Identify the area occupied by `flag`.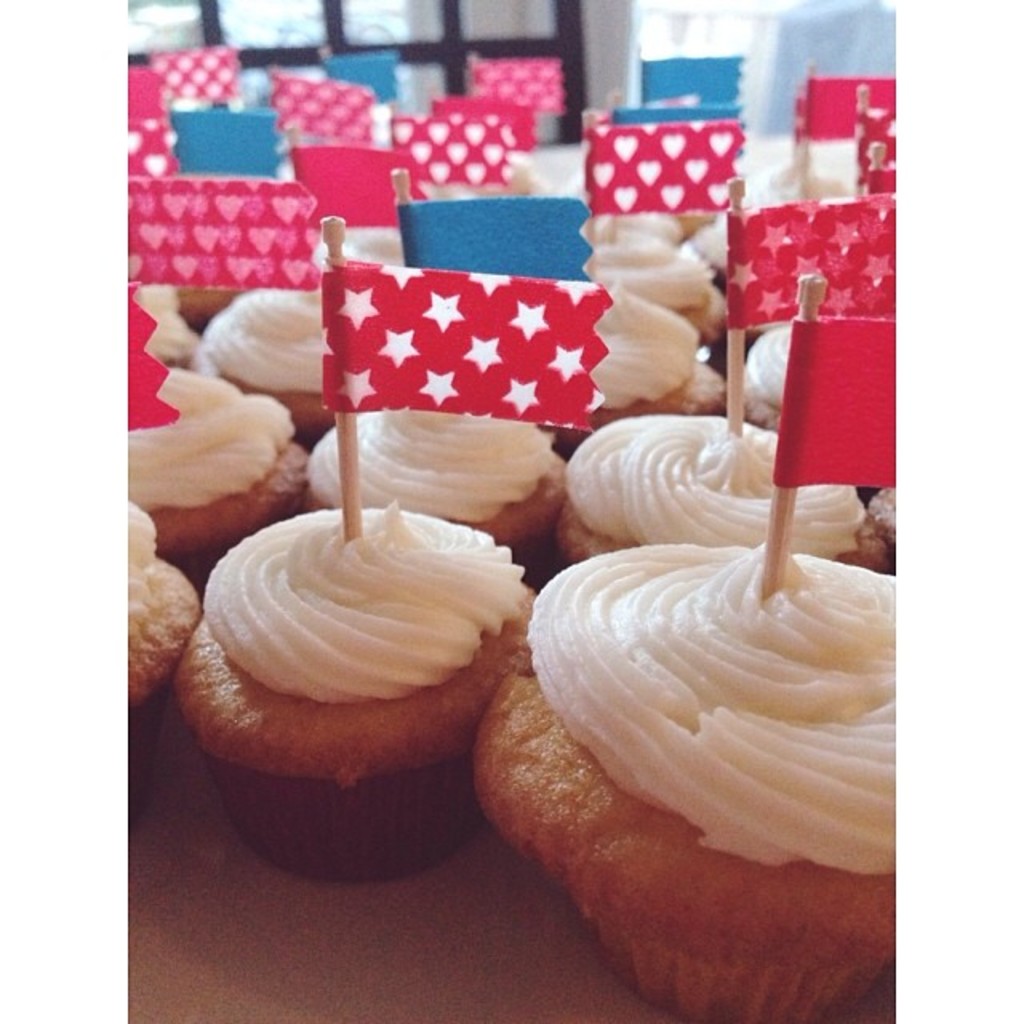
Area: locate(269, 67, 376, 144).
